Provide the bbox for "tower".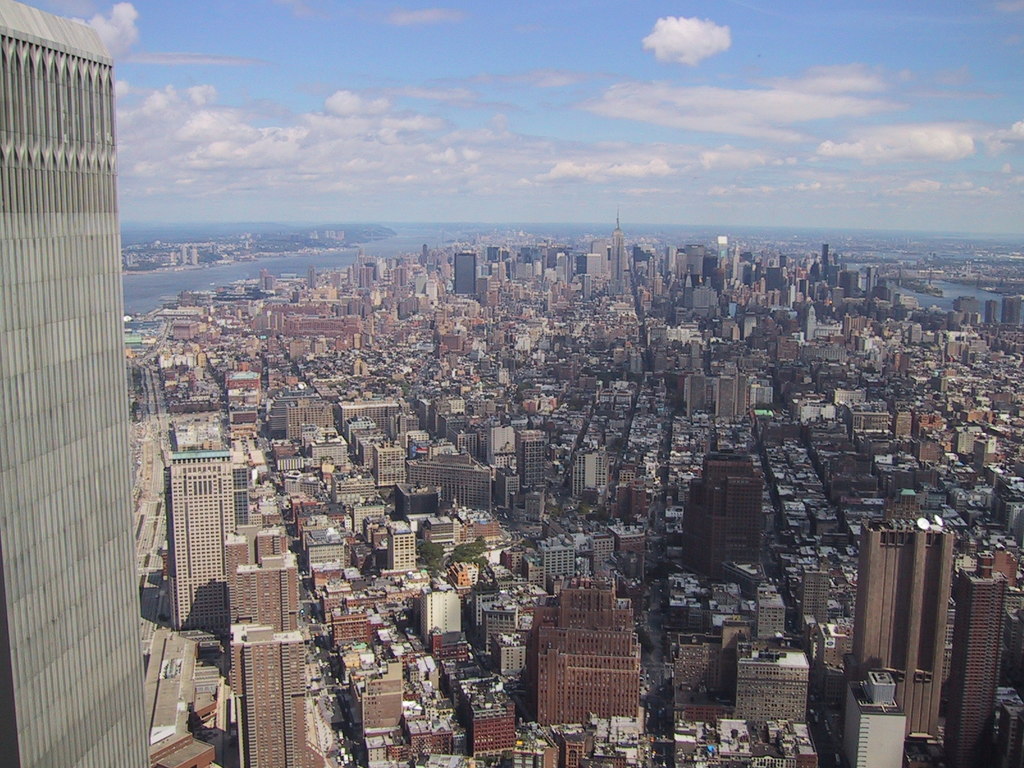
662/244/678/274.
